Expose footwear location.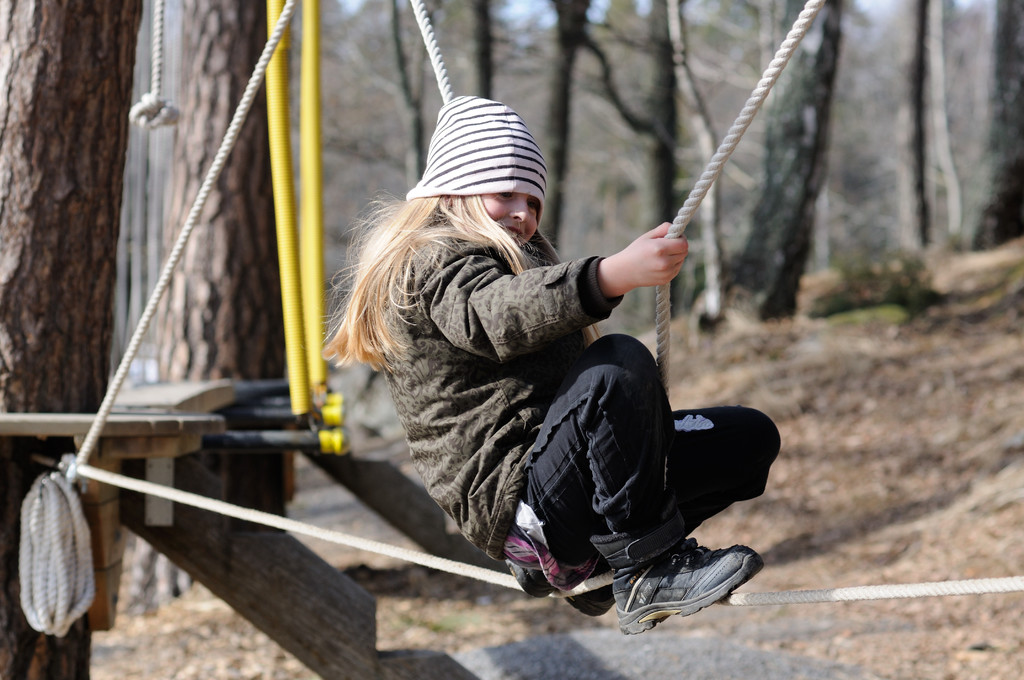
Exposed at x1=502, y1=560, x2=615, y2=619.
